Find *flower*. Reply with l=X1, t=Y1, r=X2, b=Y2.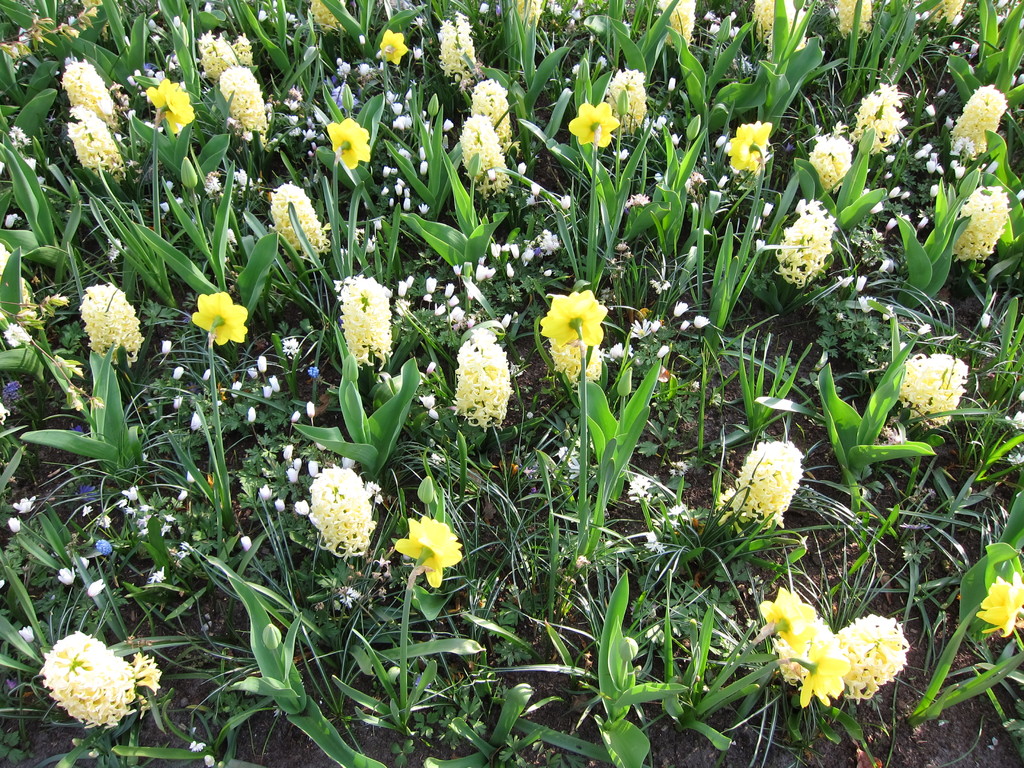
l=533, t=273, r=618, b=362.
